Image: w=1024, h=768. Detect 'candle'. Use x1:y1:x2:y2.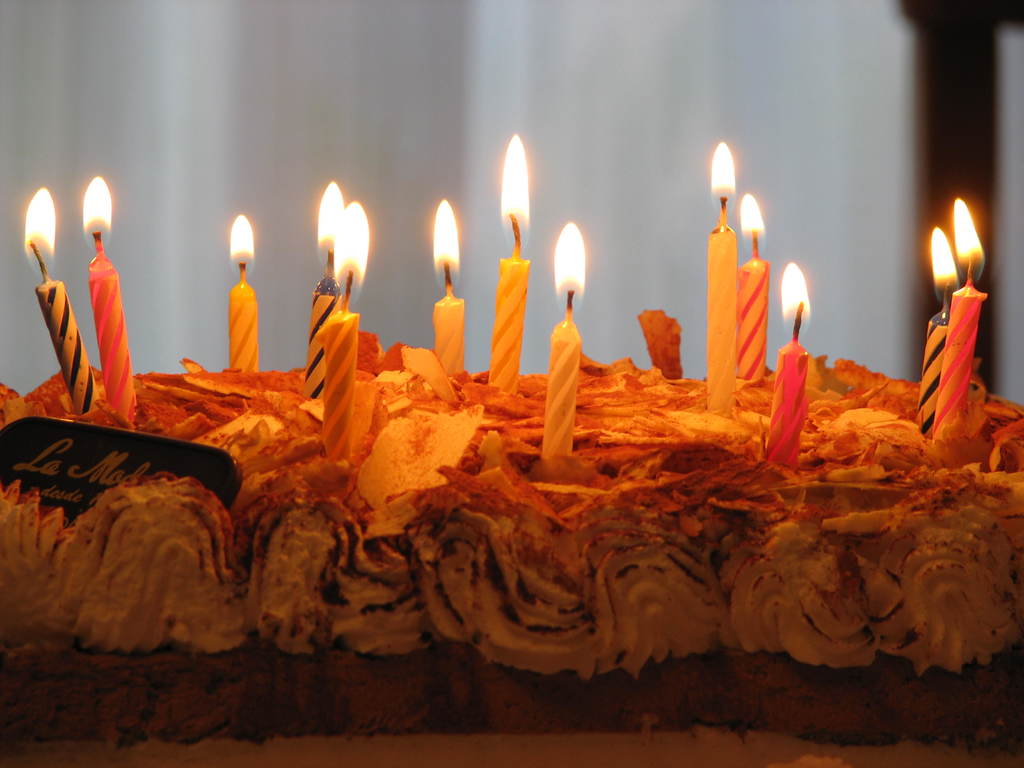
232:213:260:373.
